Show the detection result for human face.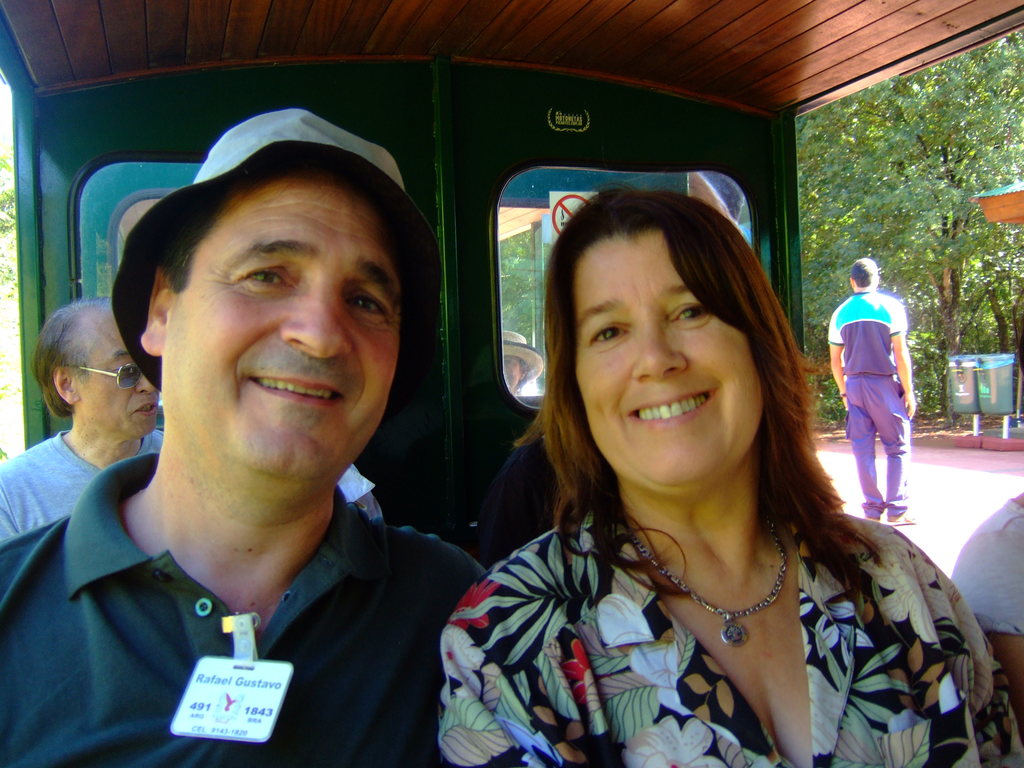
580,238,763,488.
